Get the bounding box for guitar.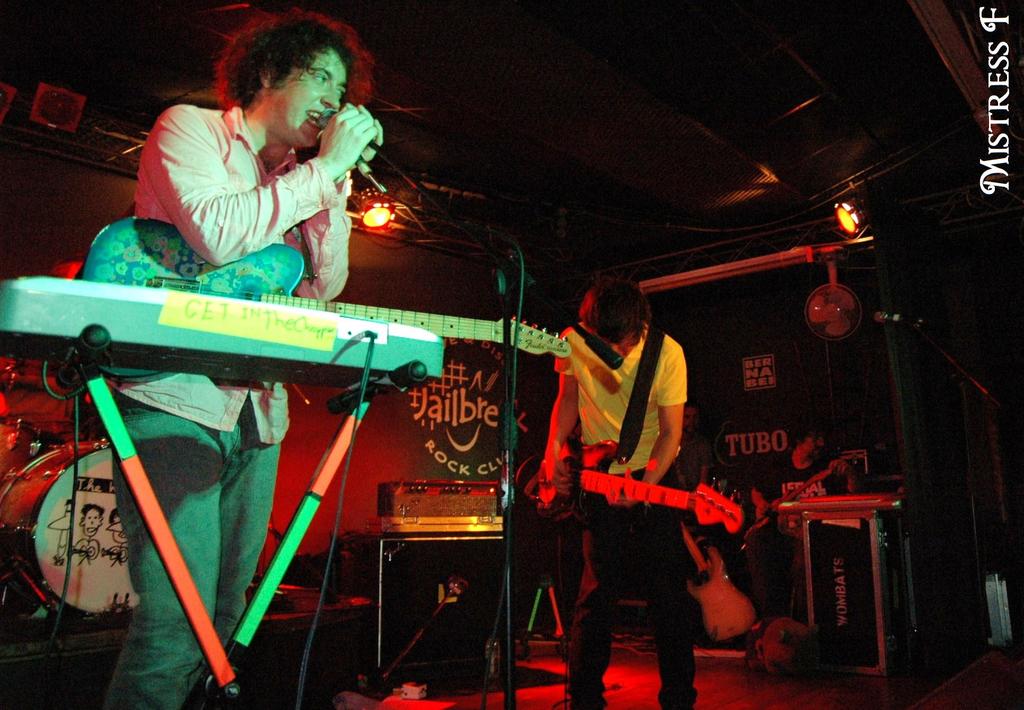
[81,213,575,387].
